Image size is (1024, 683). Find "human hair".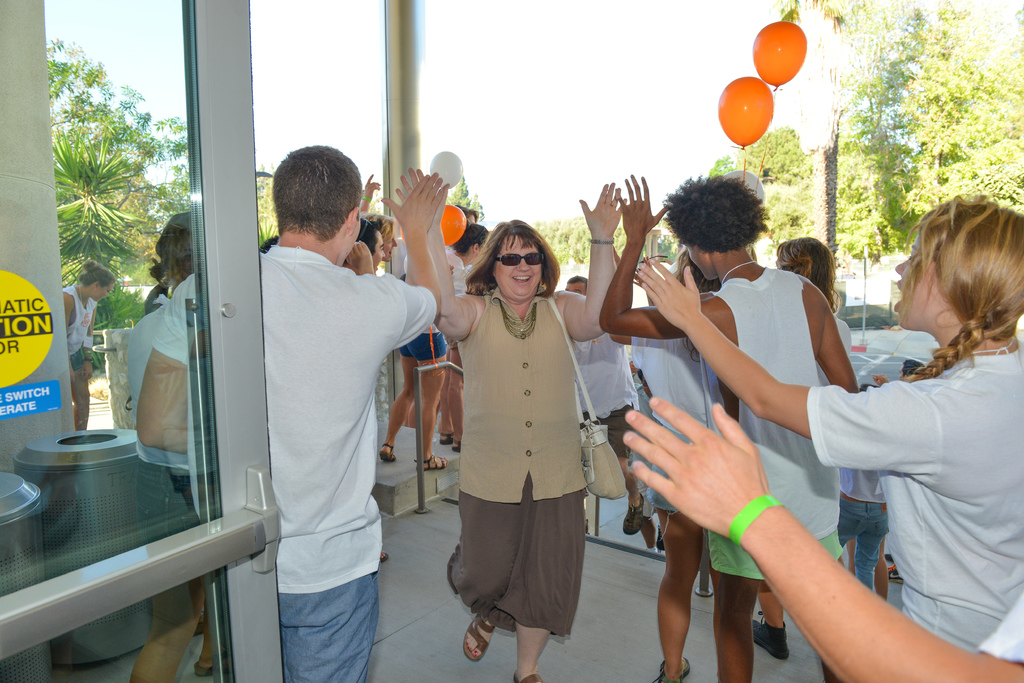
[left=774, top=236, right=842, bottom=313].
